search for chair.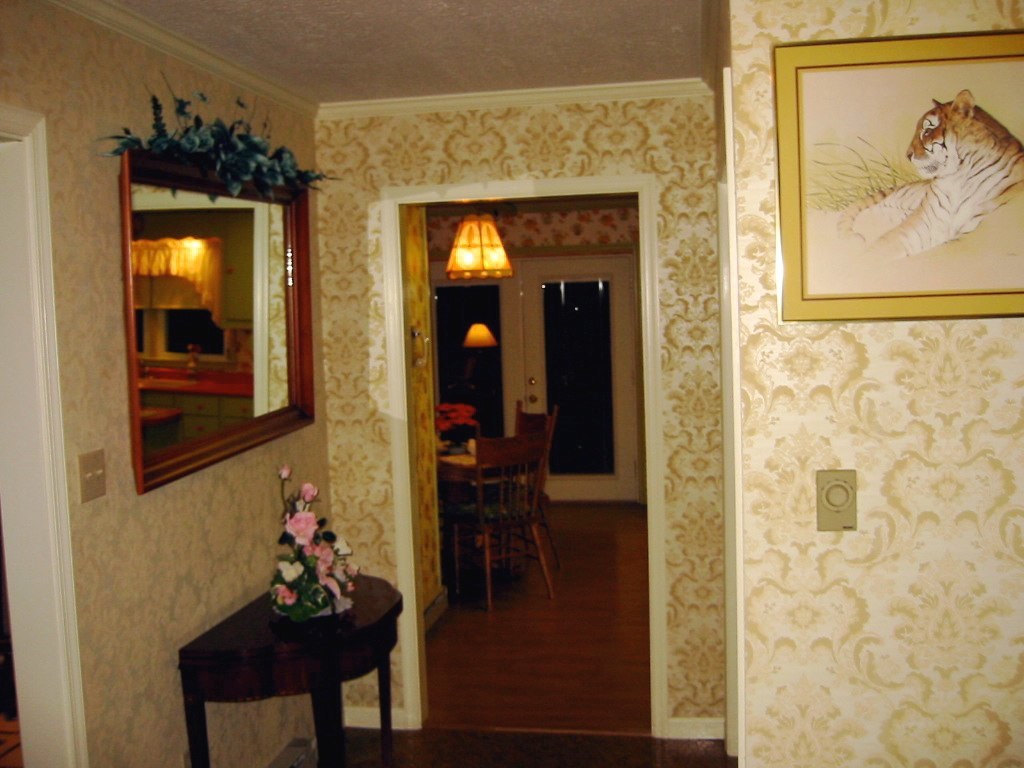
Found at box=[453, 434, 564, 615].
